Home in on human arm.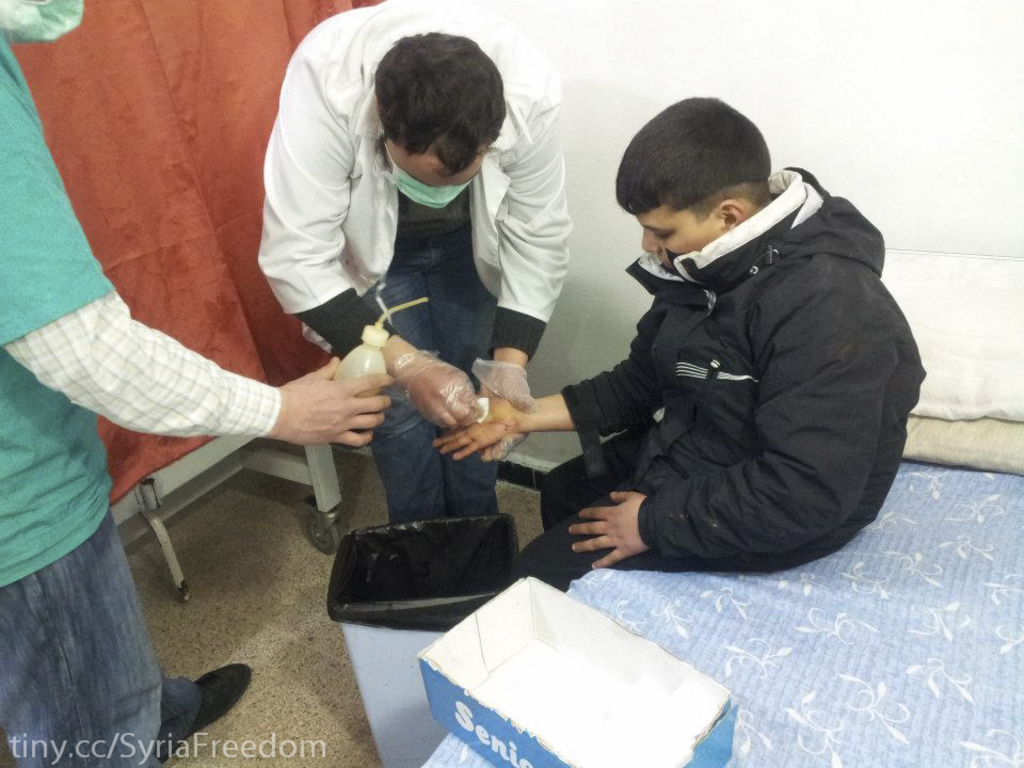
Homed in at locate(453, 59, 581, 461).
